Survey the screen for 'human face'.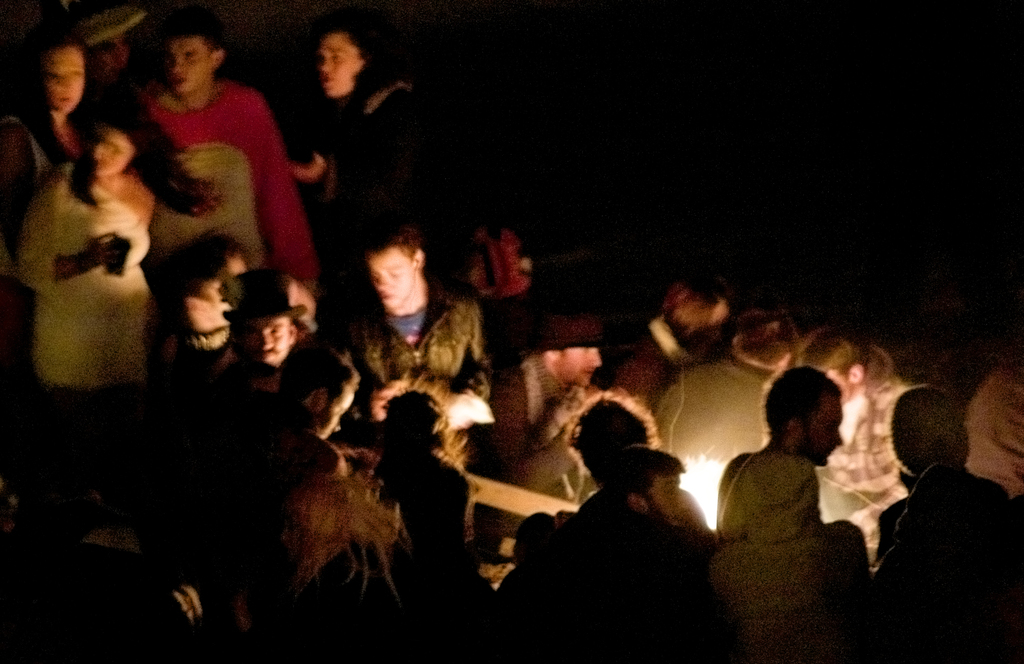
Survey found: pyautogui.locateOnScreen(240, 314, 292, 365).
